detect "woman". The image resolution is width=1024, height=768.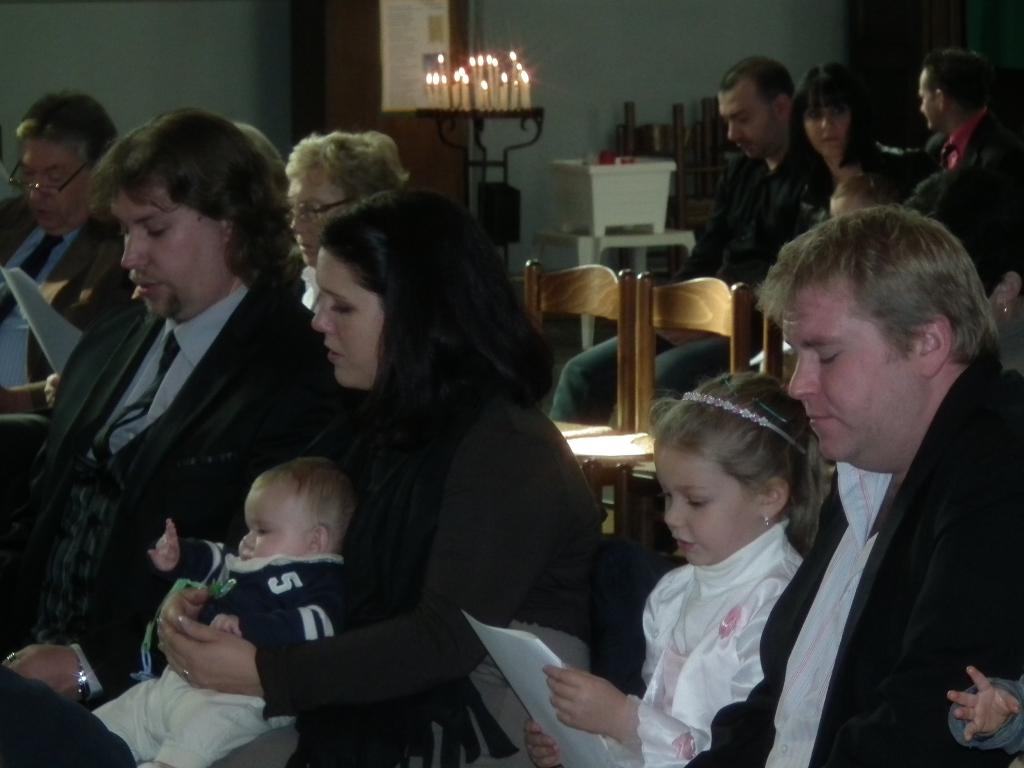
<region>227, 181, 600, 758</region>.
